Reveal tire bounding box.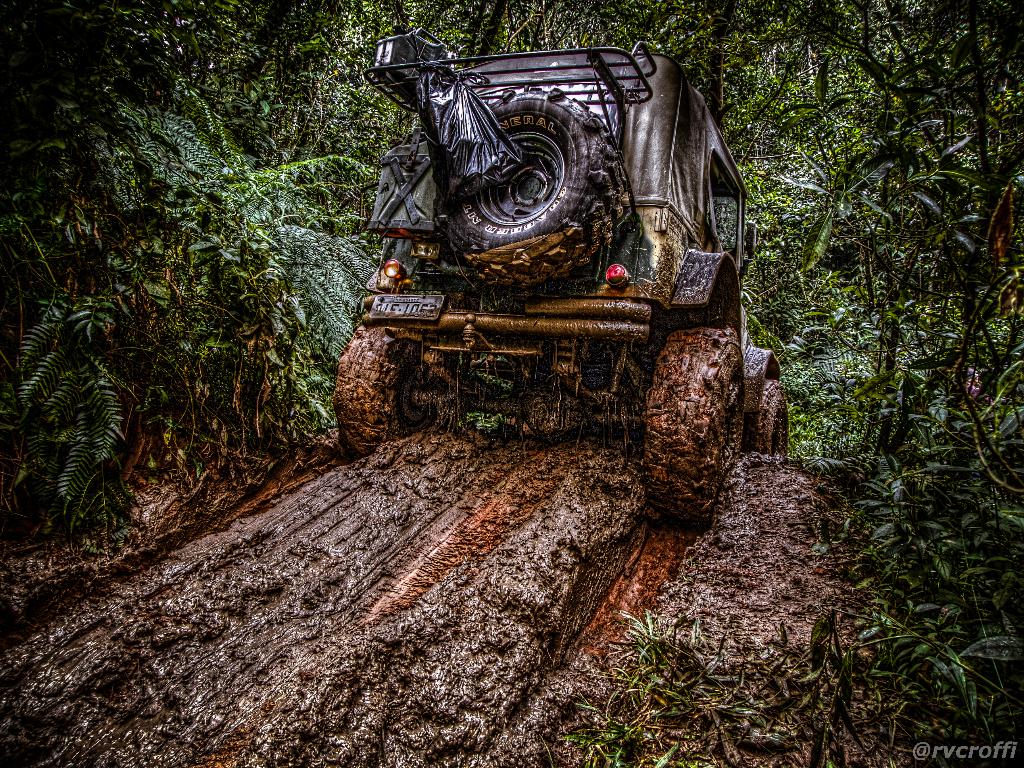
Revealed: BBox(332, 319, 459, 454).
